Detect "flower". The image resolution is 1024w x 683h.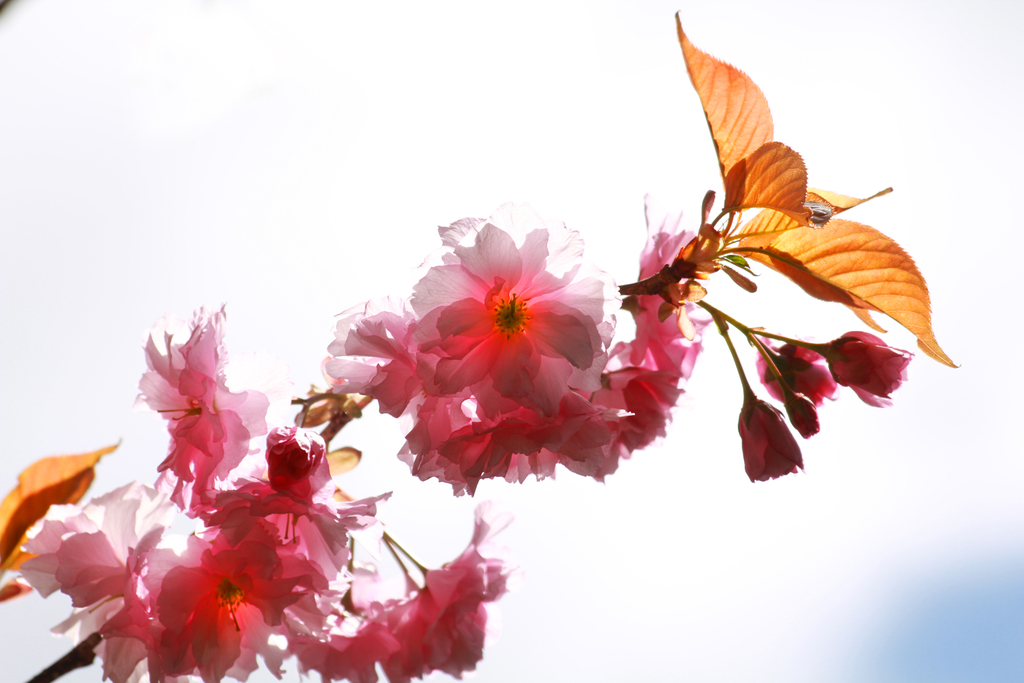
box=[815, 328, 915, 411].
